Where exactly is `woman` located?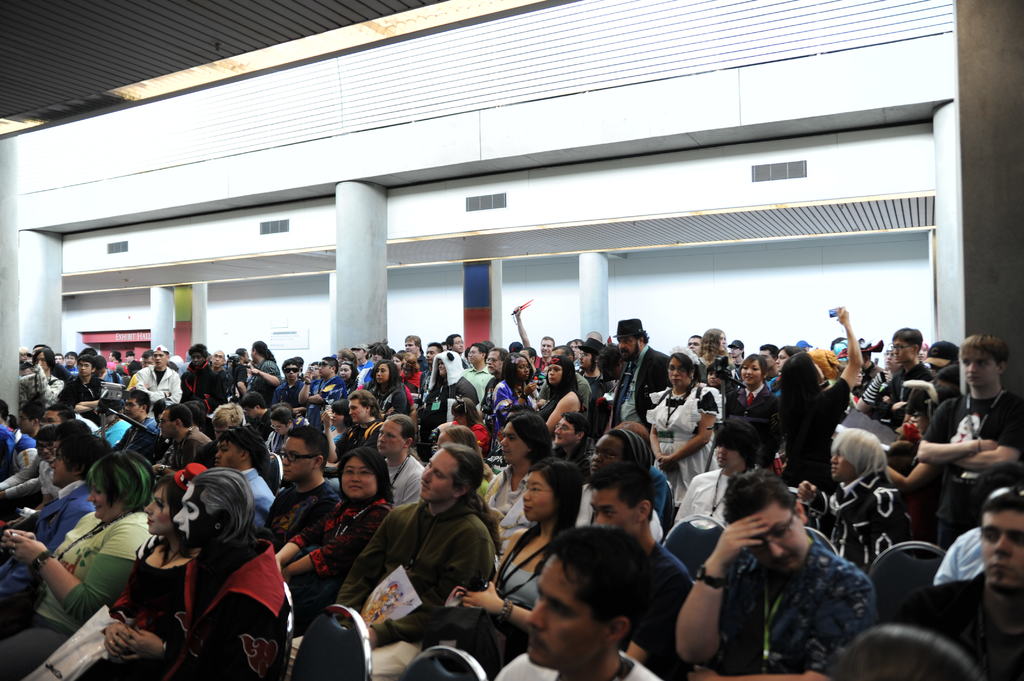
Its bounding box is l=0, t=447, r=152, b=680.
